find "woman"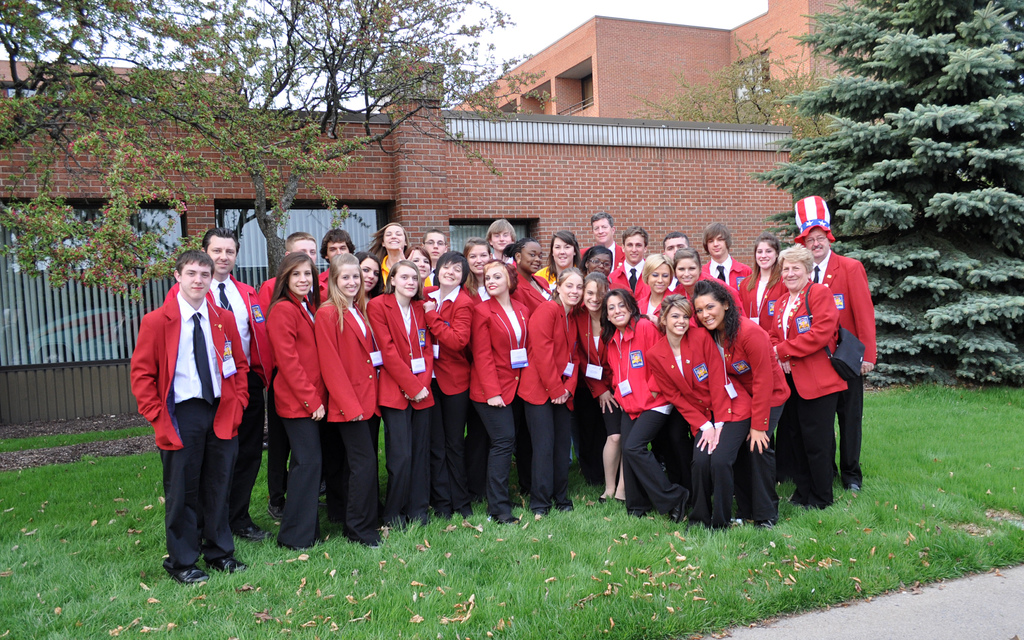
x1=417, y1=248, x2=474, y2=527
